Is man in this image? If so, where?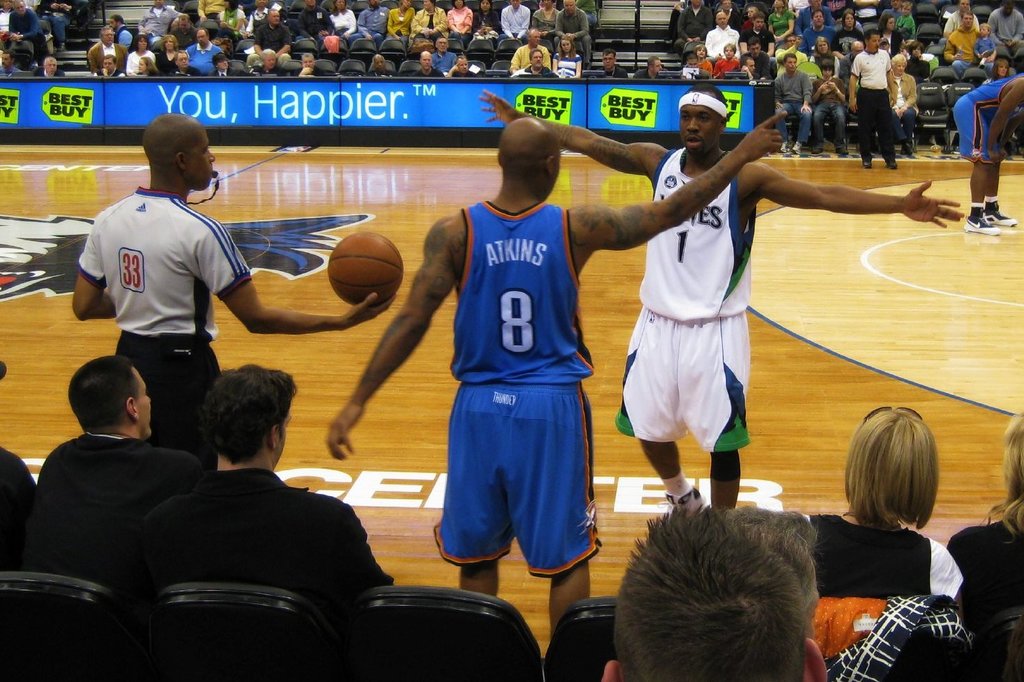
Yes, at {"x1": 986, "y1": 0, "x2": 1023, "y2": 59}.
